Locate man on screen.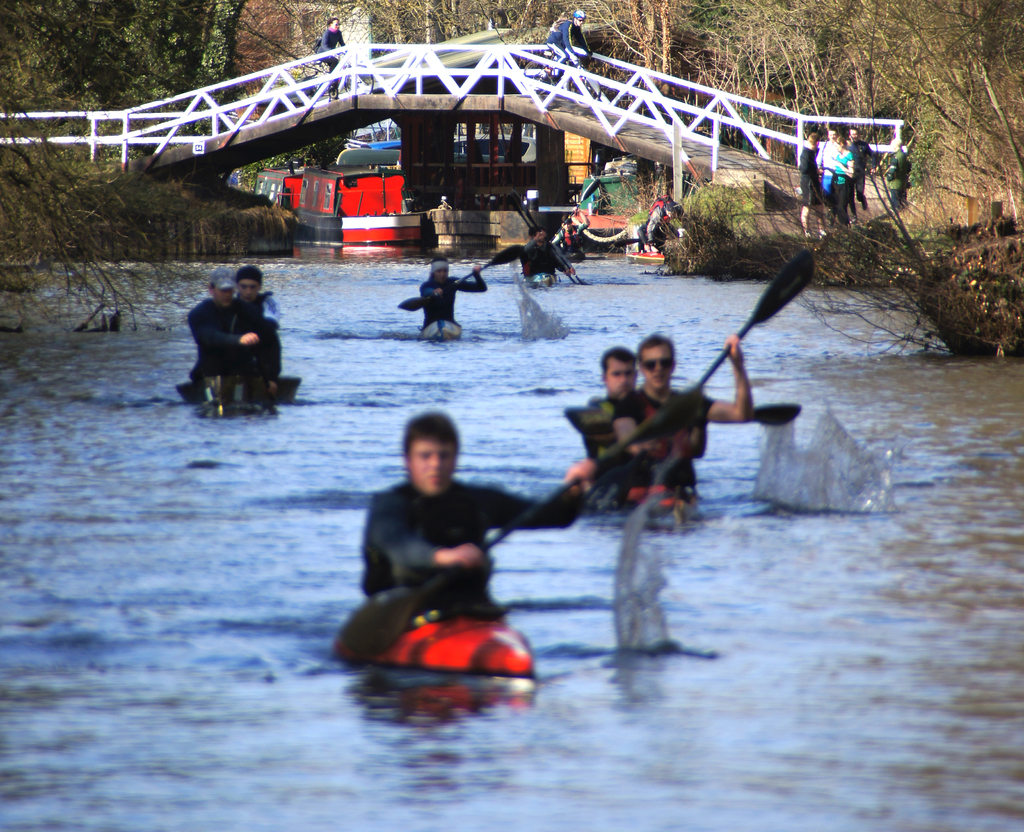
On screen at rect(613, 334, 755, 502).
